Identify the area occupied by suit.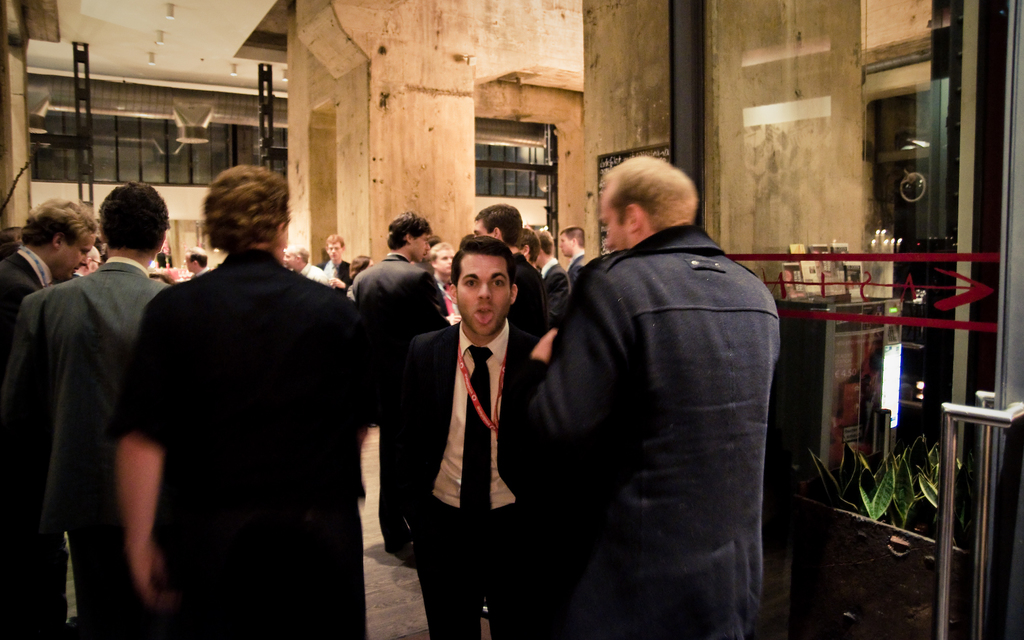
Area: crop(19, 166, 162, 612).
